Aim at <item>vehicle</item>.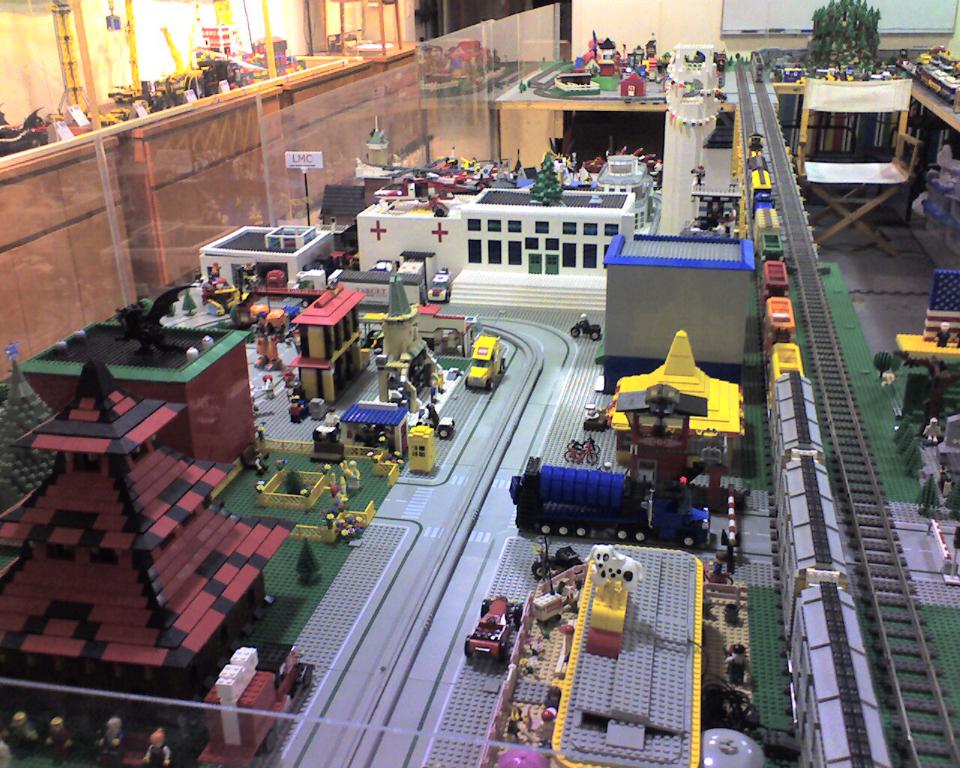
Aimed at <box>465,592,522,664</box>.
